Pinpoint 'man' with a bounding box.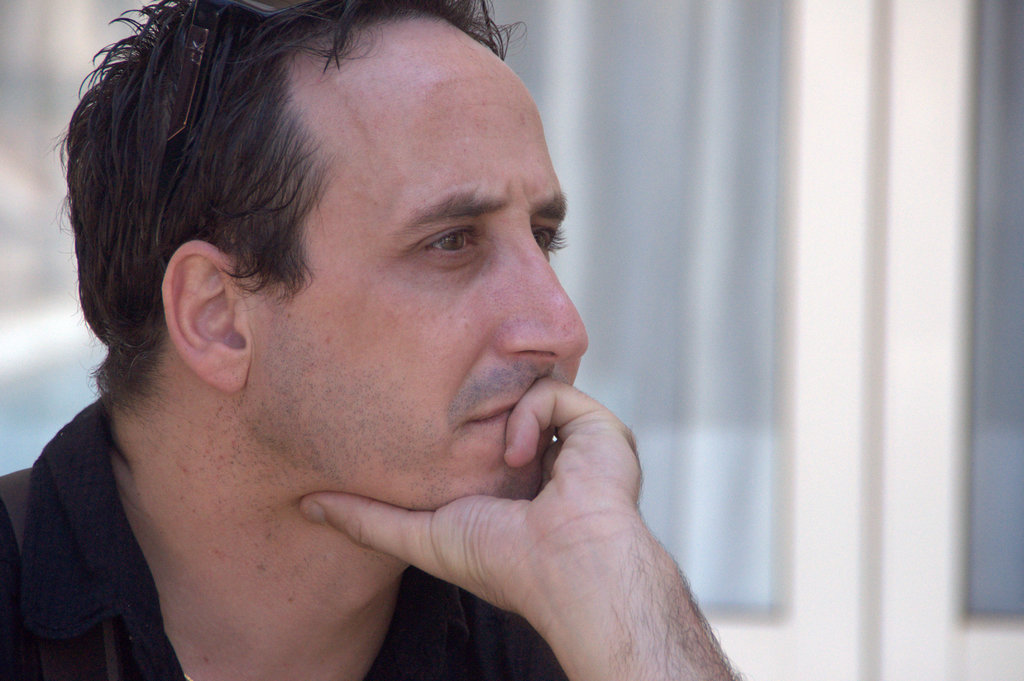
{"x1": 0, "y1": 0, "x2": 745, "y2": 680}.
